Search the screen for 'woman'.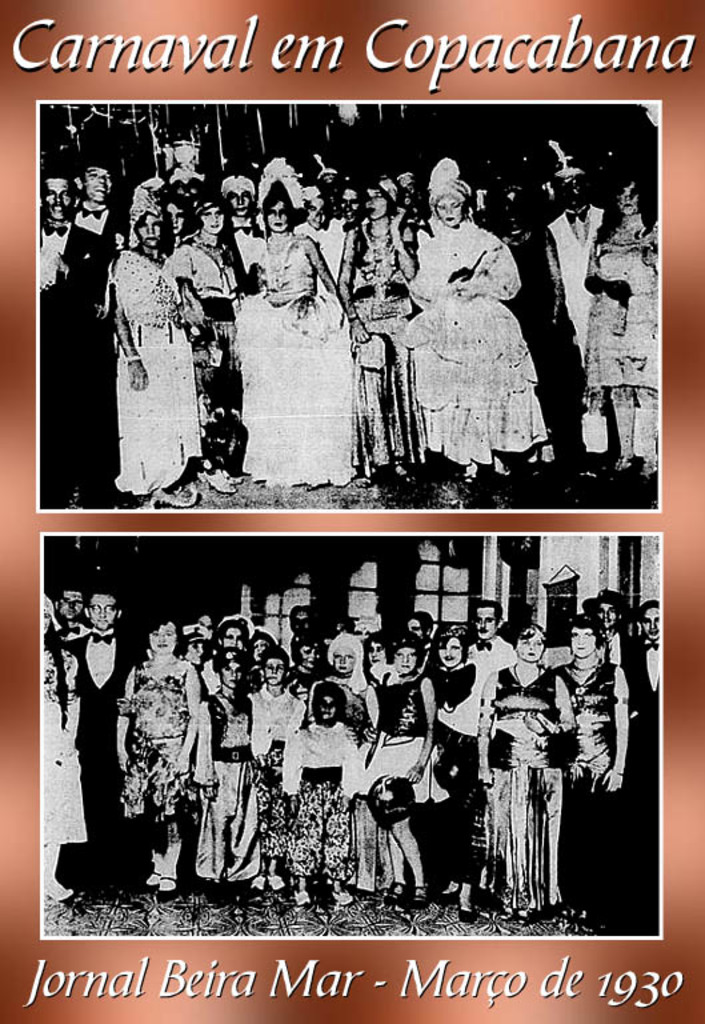
Found at select_region(400, 160, 549, 483).
